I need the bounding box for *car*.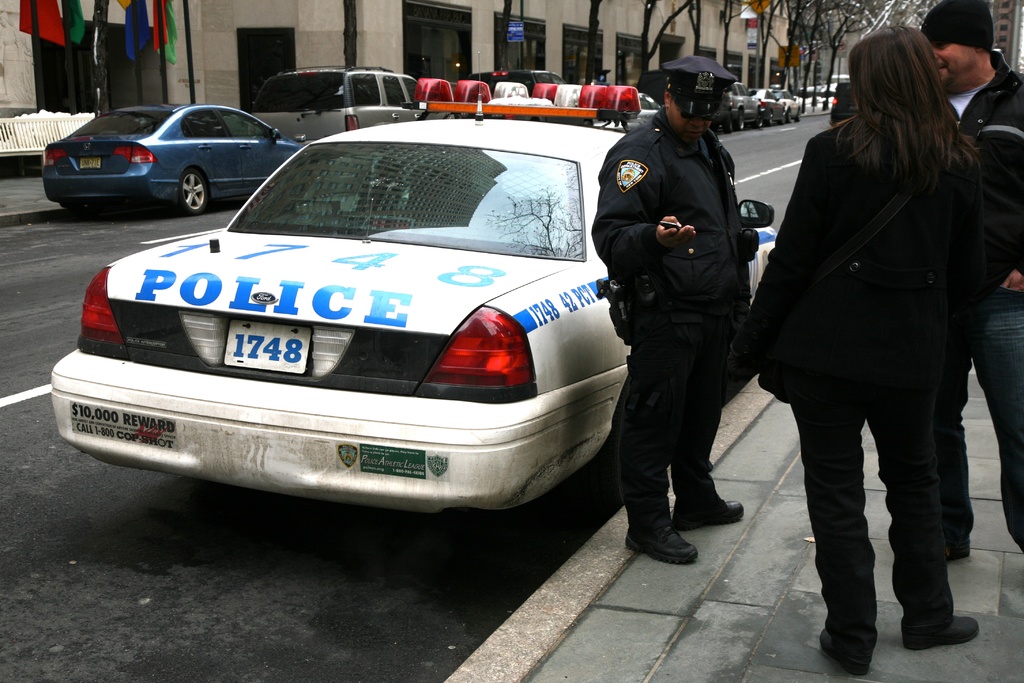
Here it is: region(63, 104, 687, 540).
